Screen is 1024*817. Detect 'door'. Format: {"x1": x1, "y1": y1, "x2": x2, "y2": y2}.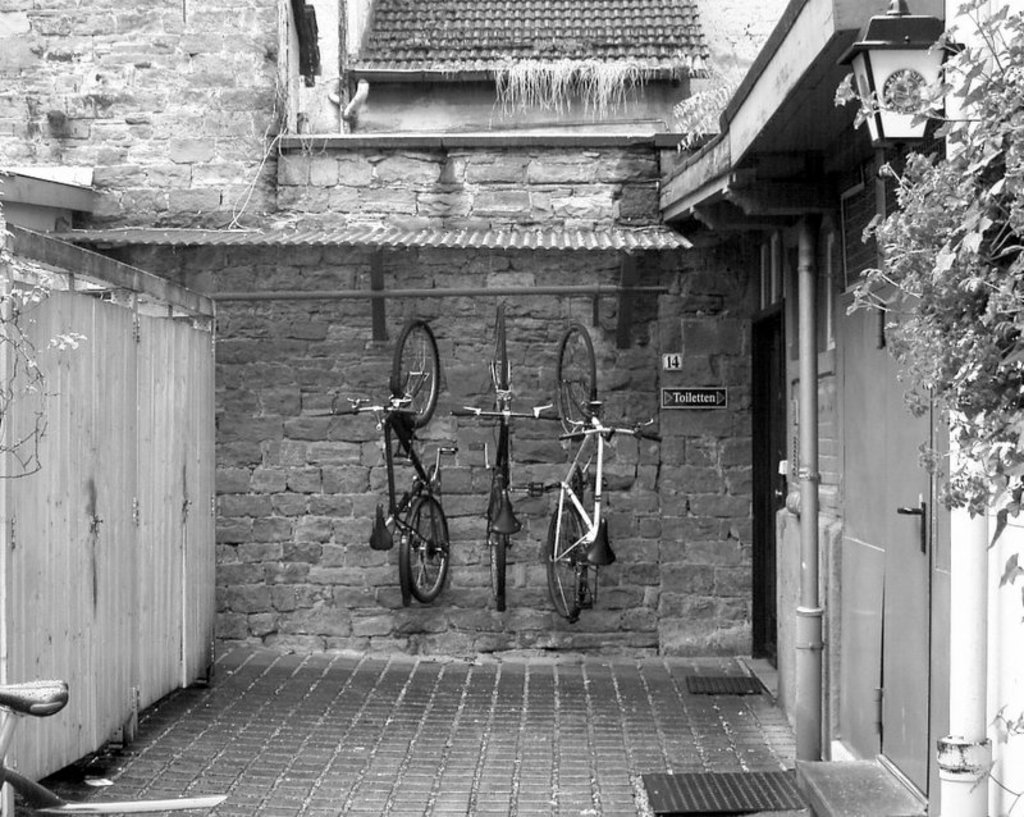
{"x1": 884, "y1": 280, "x2": 932, "y2": 795}.
